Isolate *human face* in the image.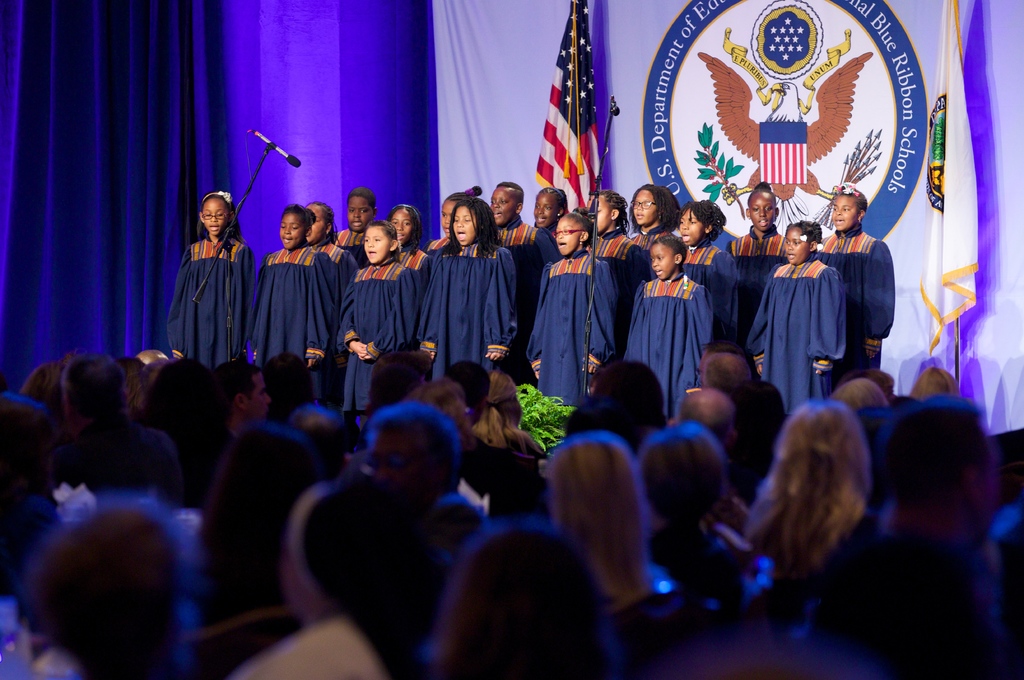
Isolated region: bbox=(395, 207, 412, 242).
